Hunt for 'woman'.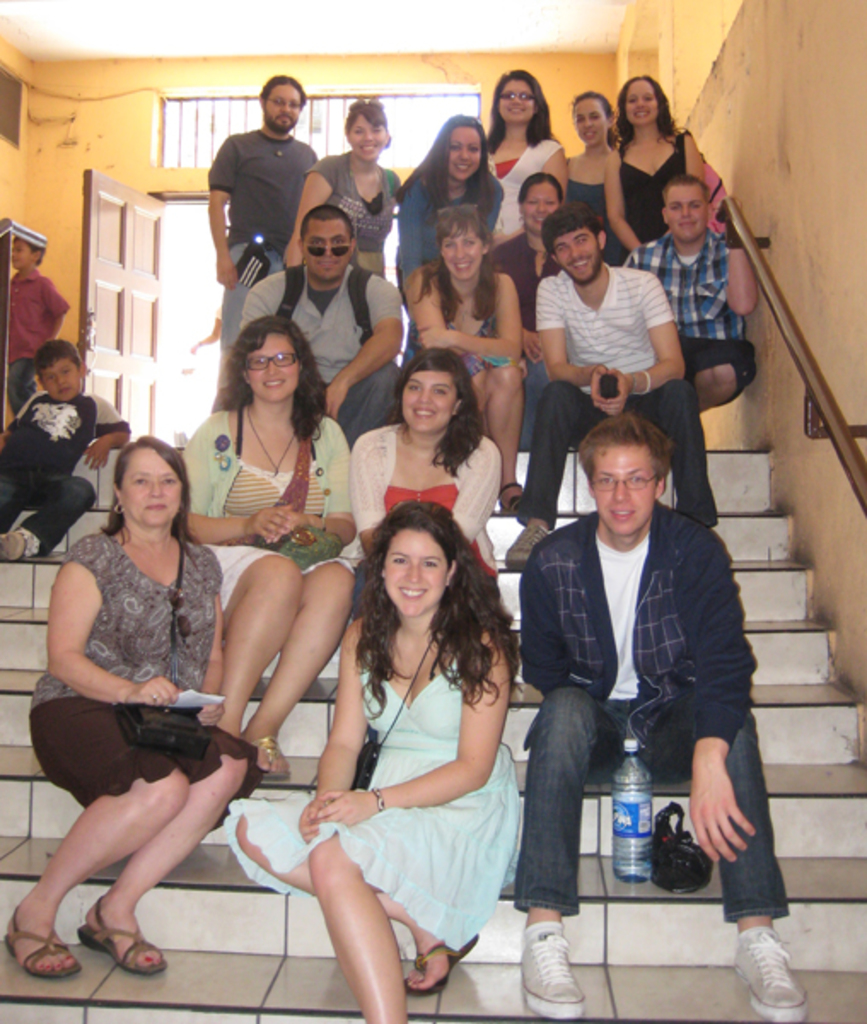
Hunted down at [10,428,273,986].
